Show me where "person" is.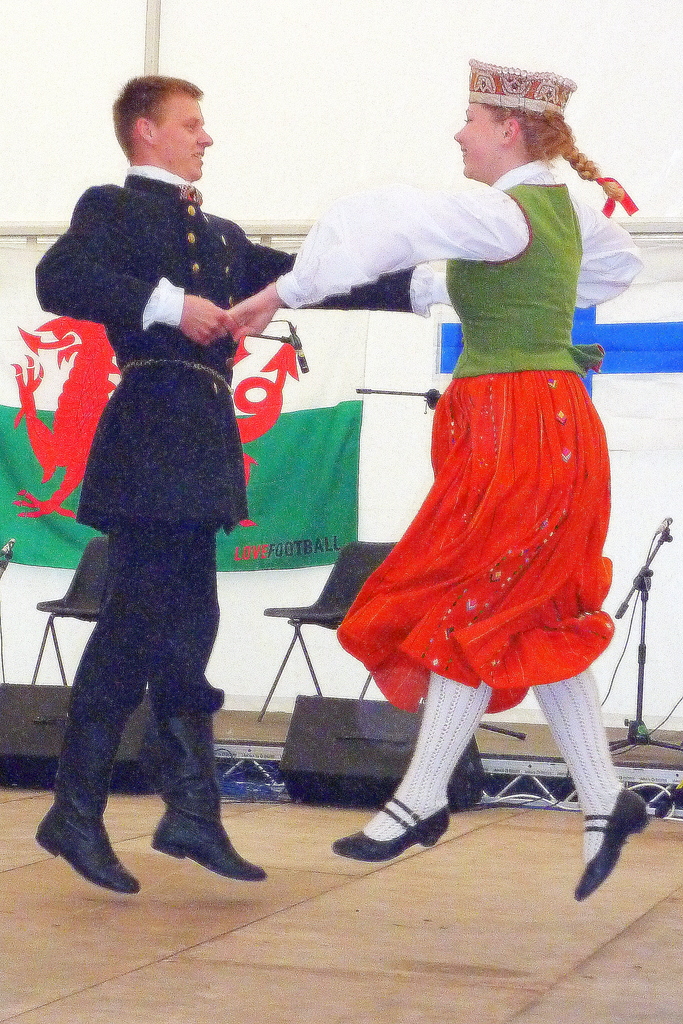
"person" is at <region>38, 71, 428, 904</region>.
